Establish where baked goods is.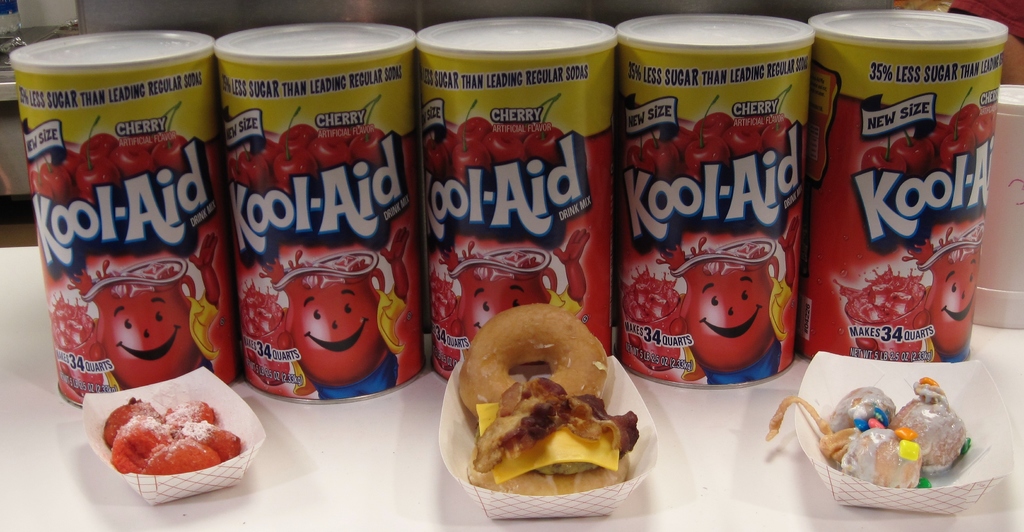
Established at left=892, top=376, right=970, bottom=472.
